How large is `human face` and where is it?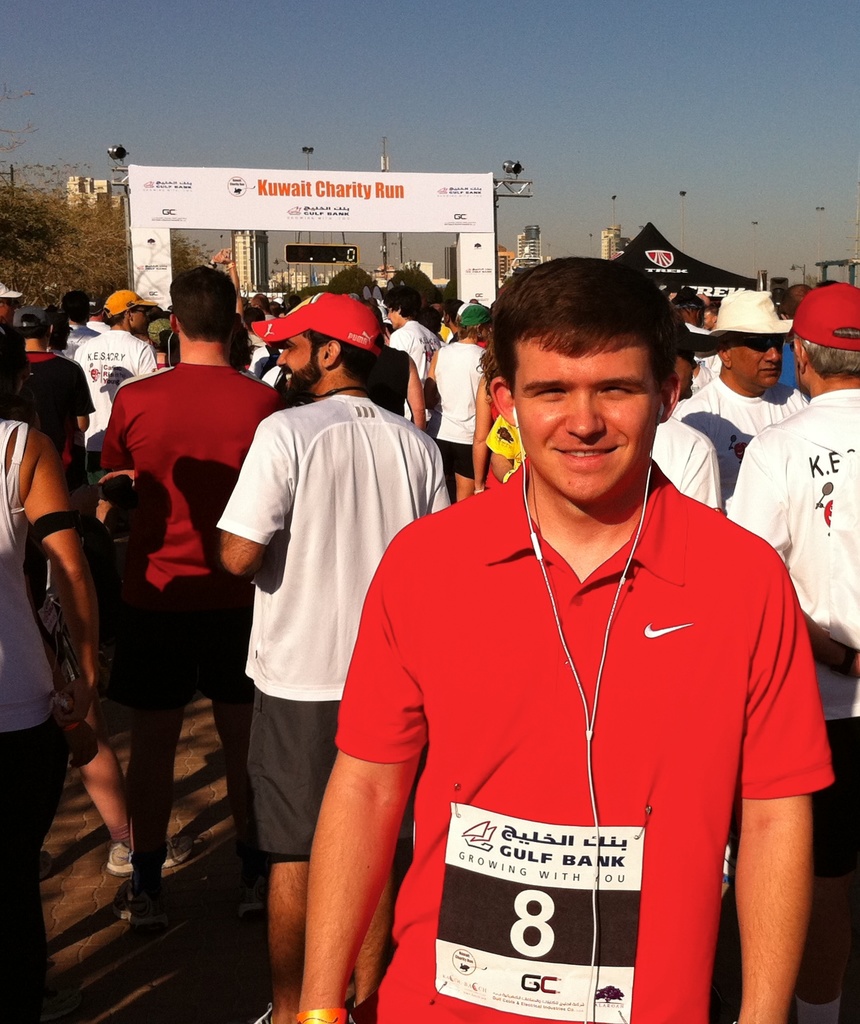
Bounding box: 508 332 658 502.
